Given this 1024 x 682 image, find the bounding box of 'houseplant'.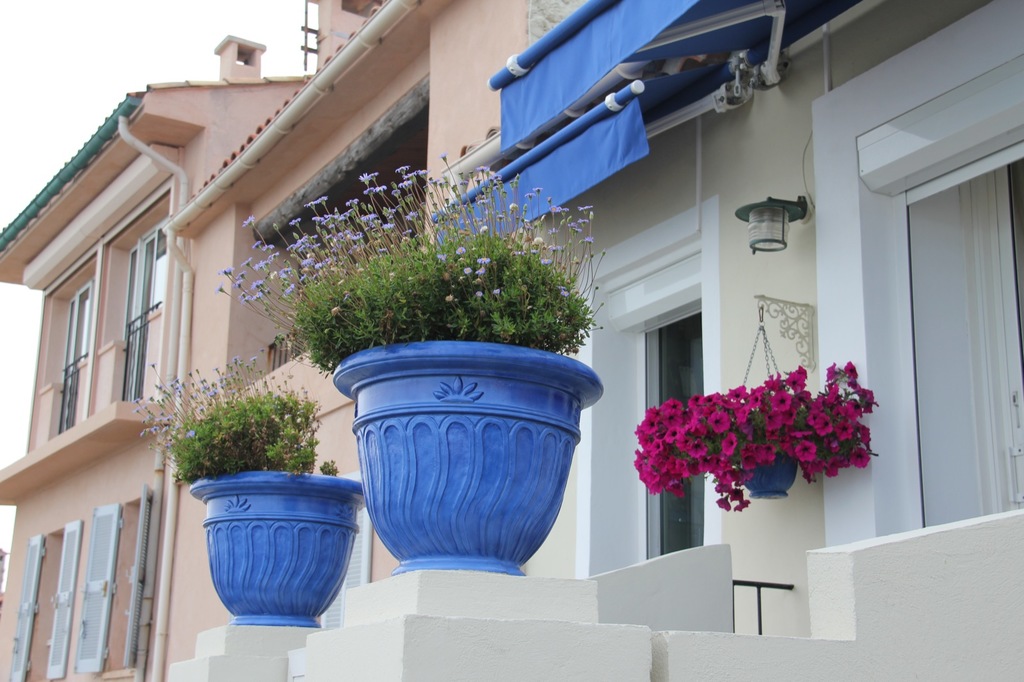
(138,349,369,628).
